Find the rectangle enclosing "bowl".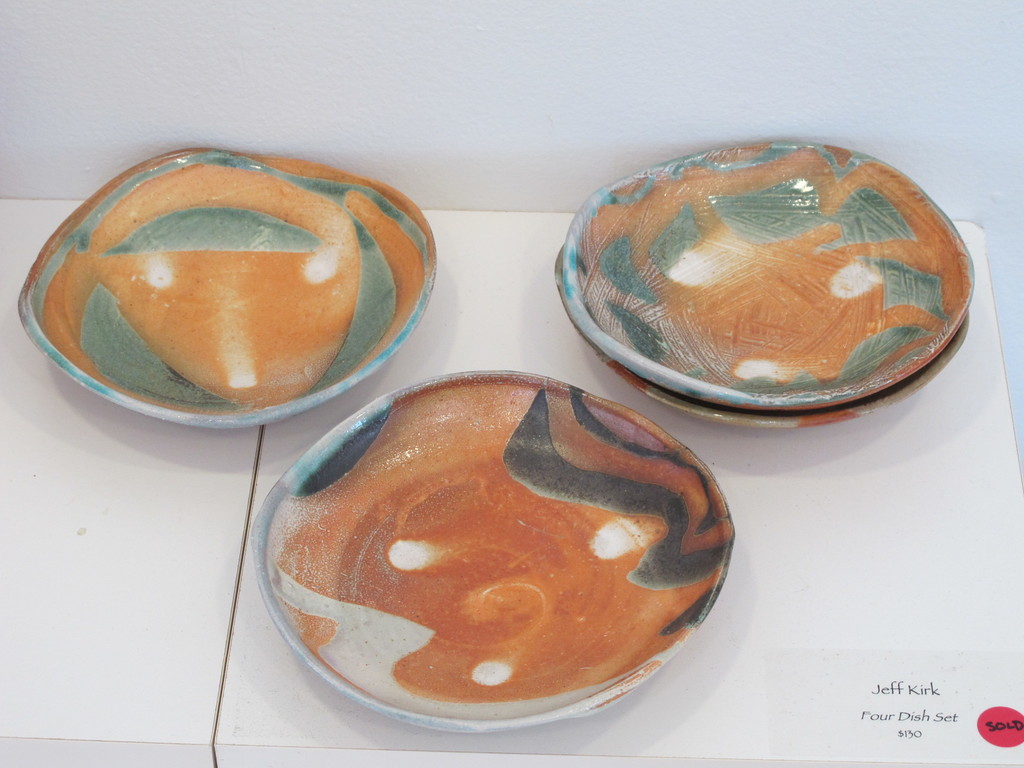
(19, 147, 437, 426).
